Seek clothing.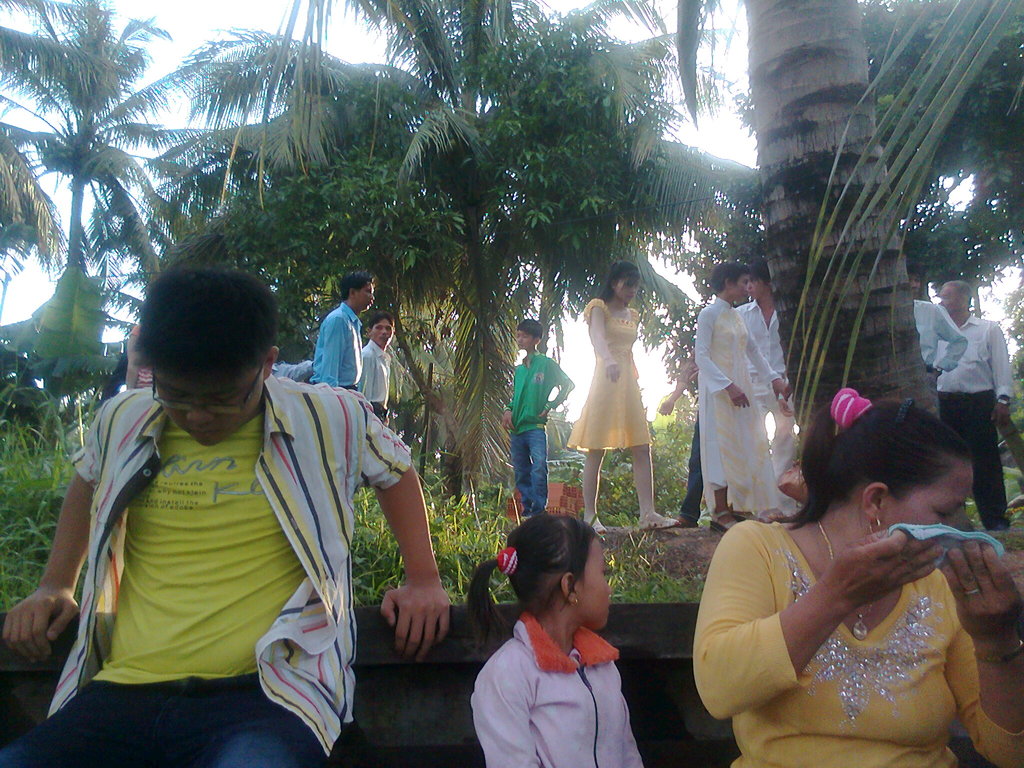
(31,328,421,746).
